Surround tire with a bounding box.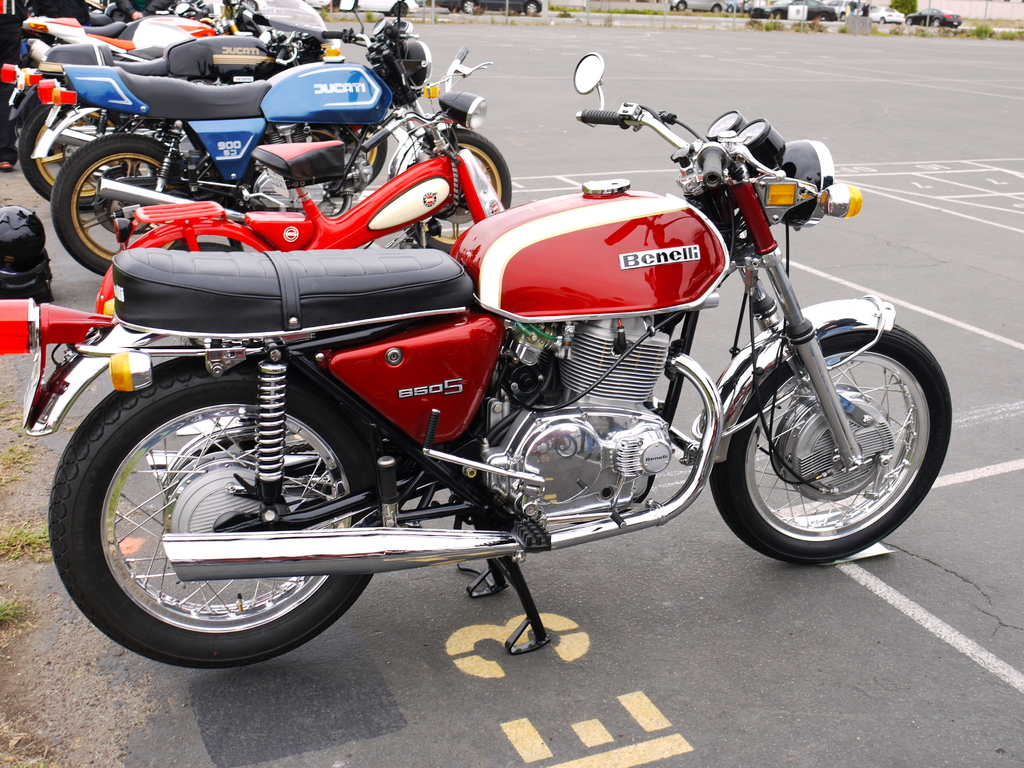
crop(930, 18, 938, 27).
